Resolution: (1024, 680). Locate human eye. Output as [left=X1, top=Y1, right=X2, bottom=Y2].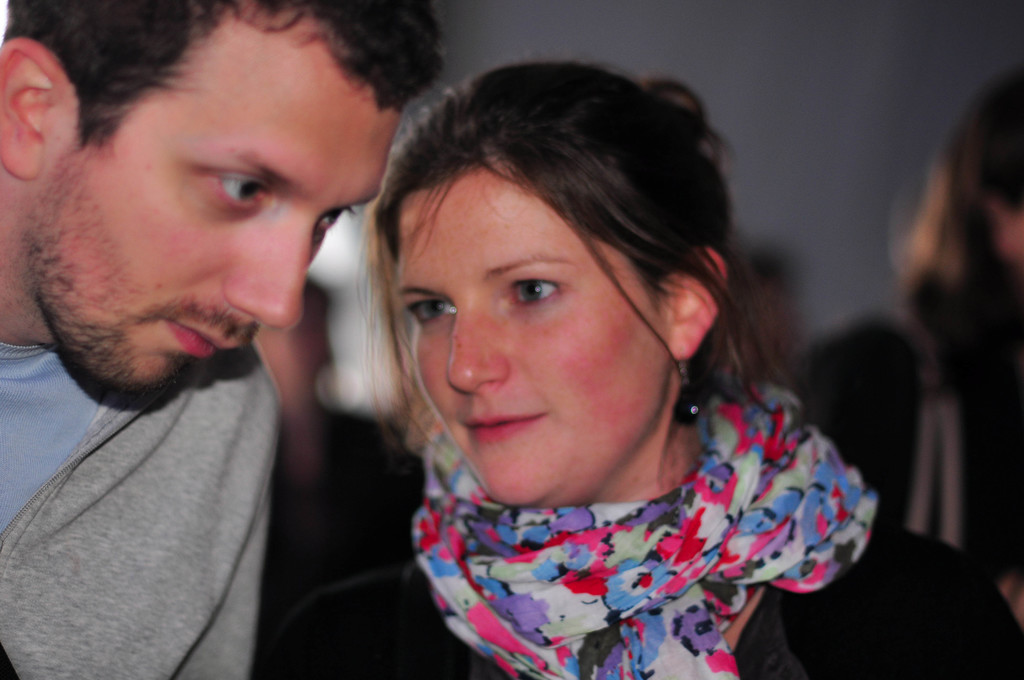
[left=511, top=277, right=564, bottom=309].
